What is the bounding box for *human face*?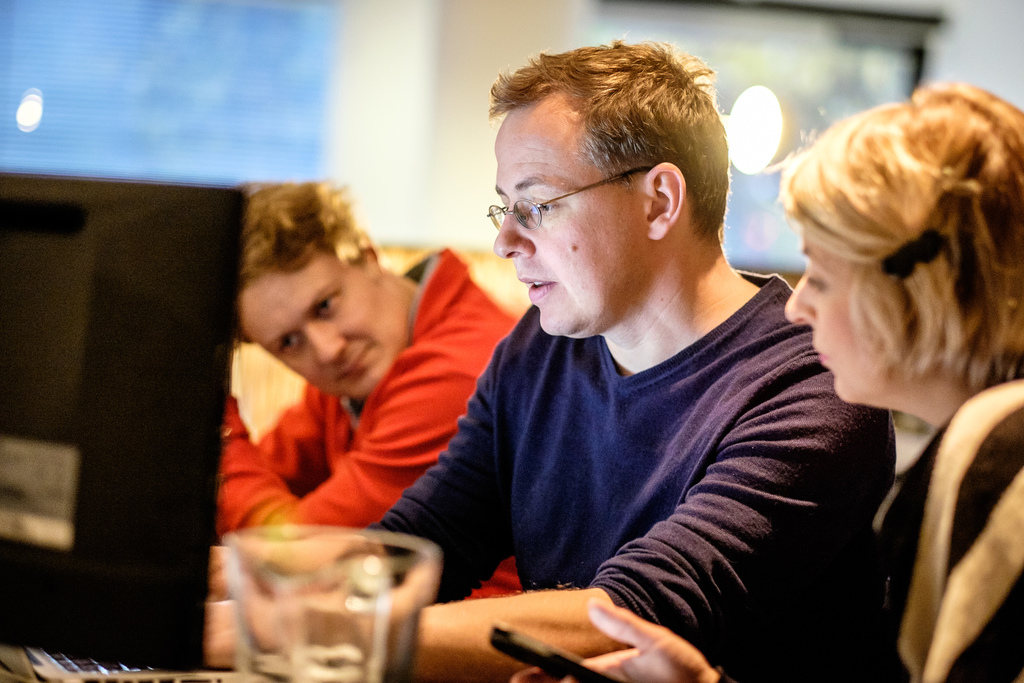
BBox(785, 236, 913, 404).
